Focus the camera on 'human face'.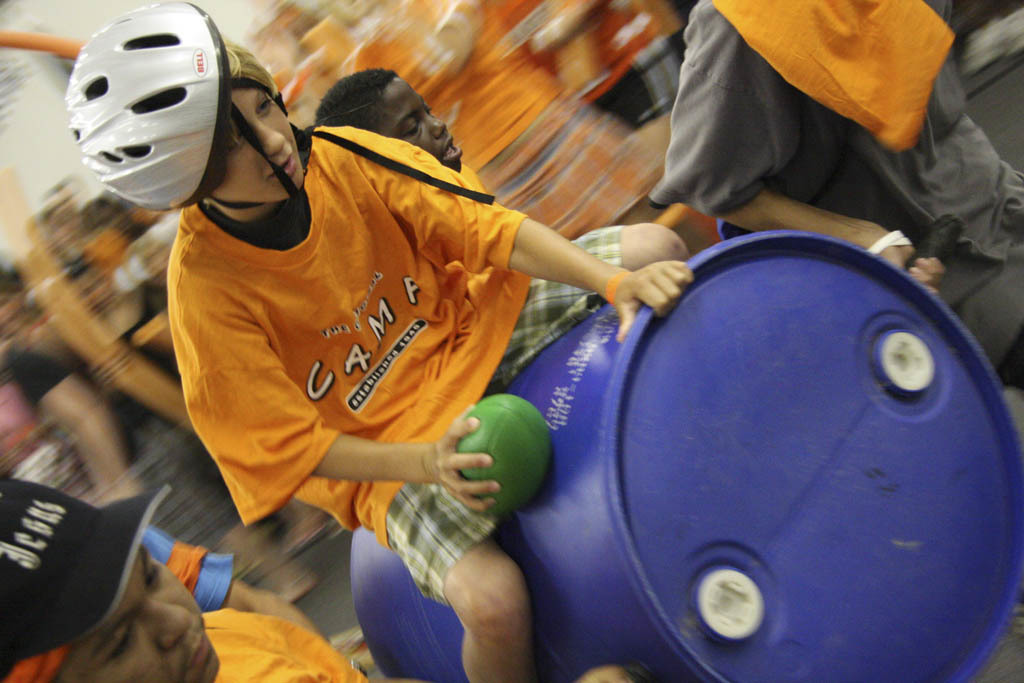
Focus region: bbox=(210, 90, 306, 204).
